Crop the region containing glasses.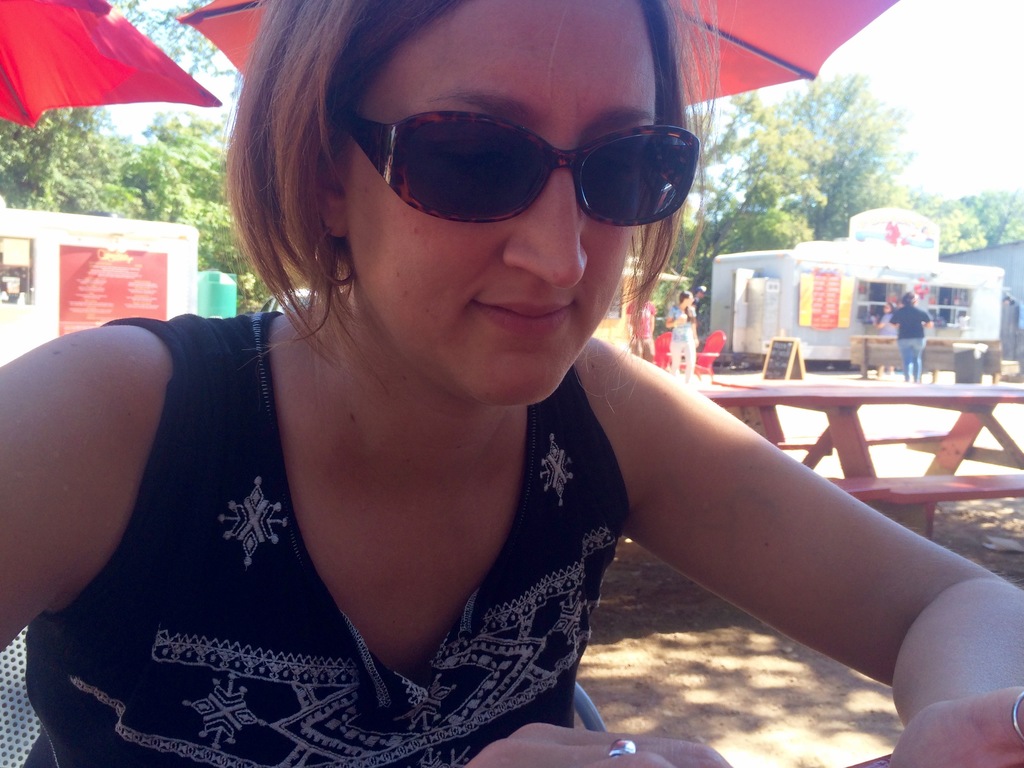
Crop region: crop(350, 120, 722, 236).
